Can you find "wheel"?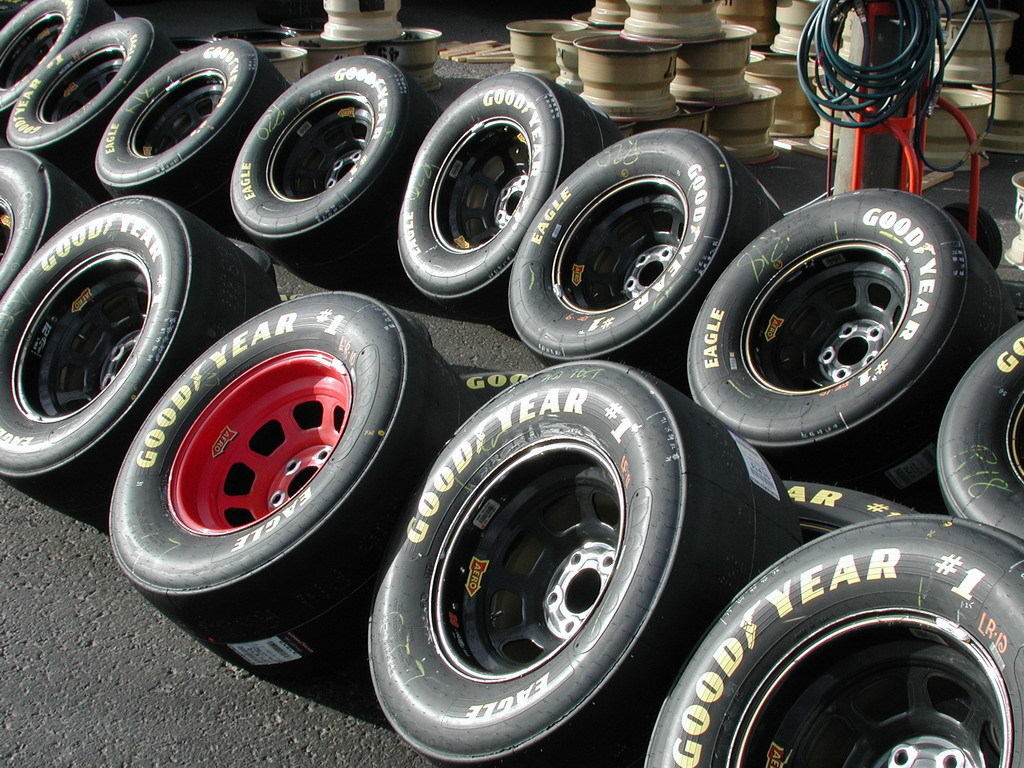
Yes, bounding box: select_region(938, 324, 1023, 556).
